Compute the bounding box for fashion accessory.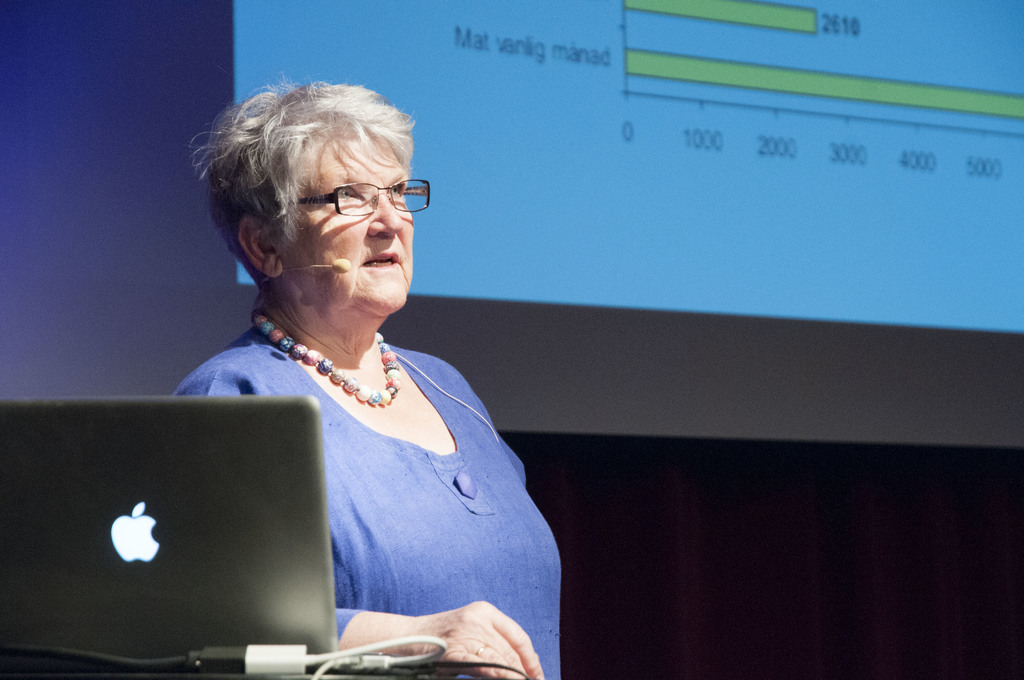
(left=247, top=294, right=394, bottom=412).
